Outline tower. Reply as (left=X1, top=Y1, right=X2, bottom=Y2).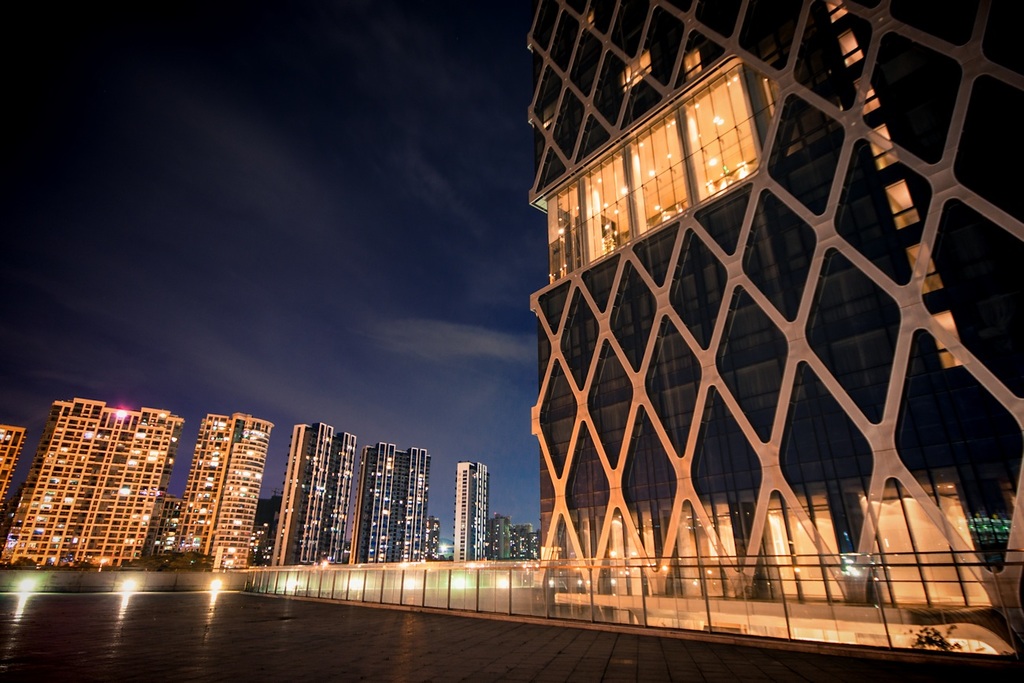
(left=0, top=415, right=21, bottom=492).
